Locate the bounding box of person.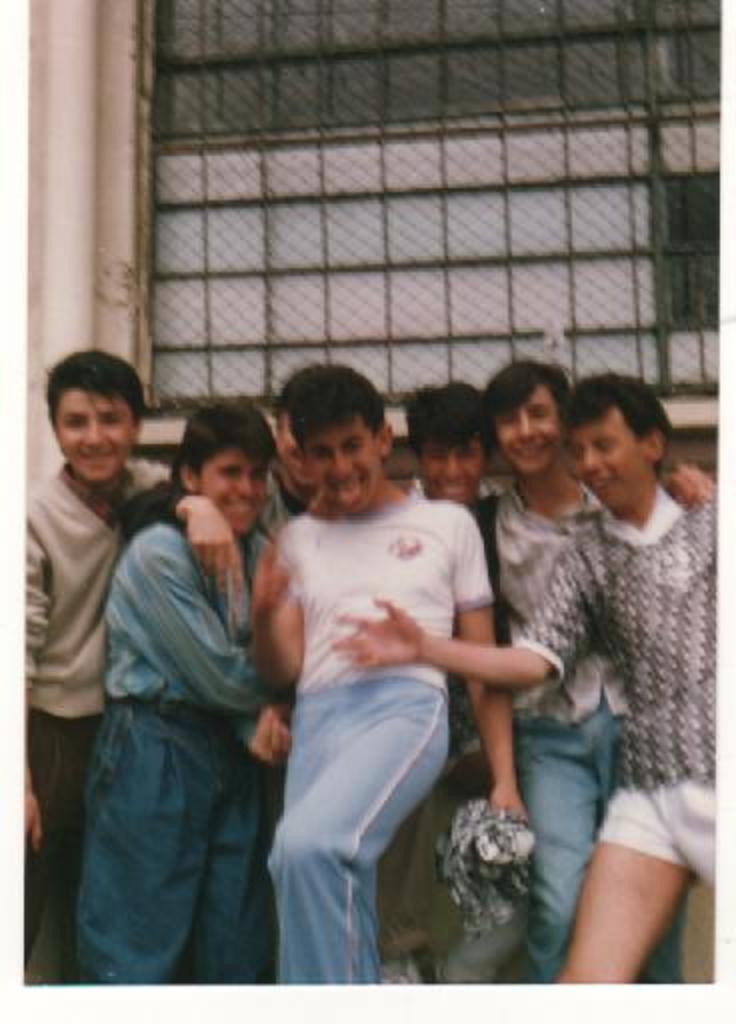
Bounding box: (left=334, top=368, right=720, bottom=974).
